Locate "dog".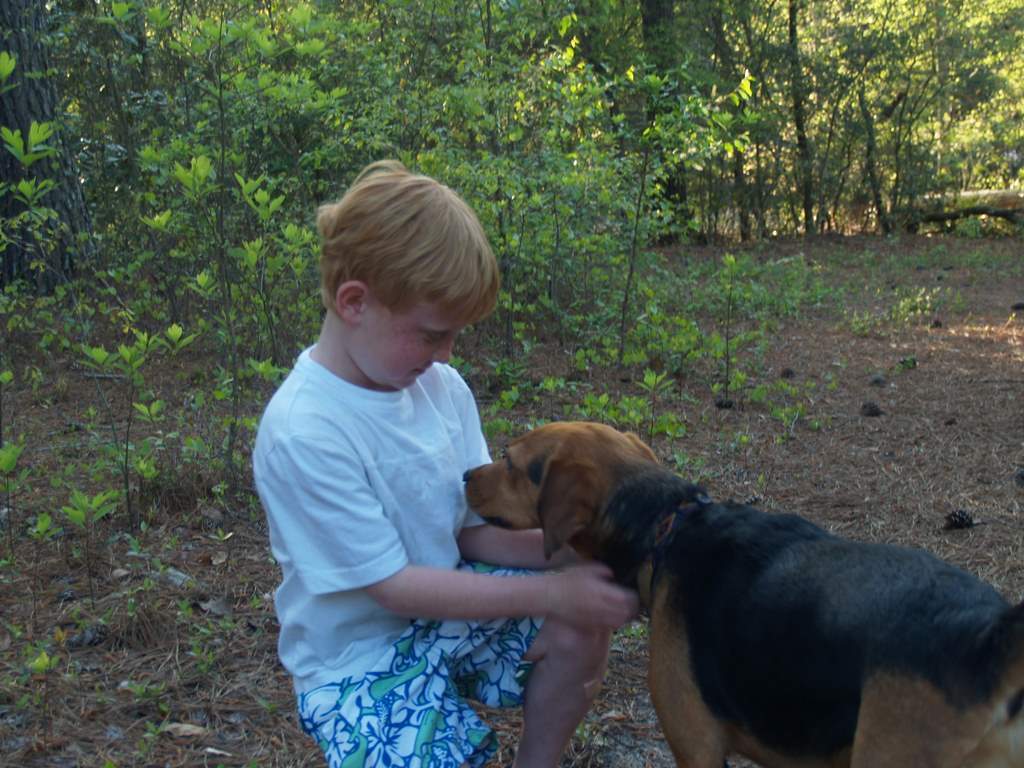
Bounding box: [x1=462, y1=423, x2=1023, y2=767].
